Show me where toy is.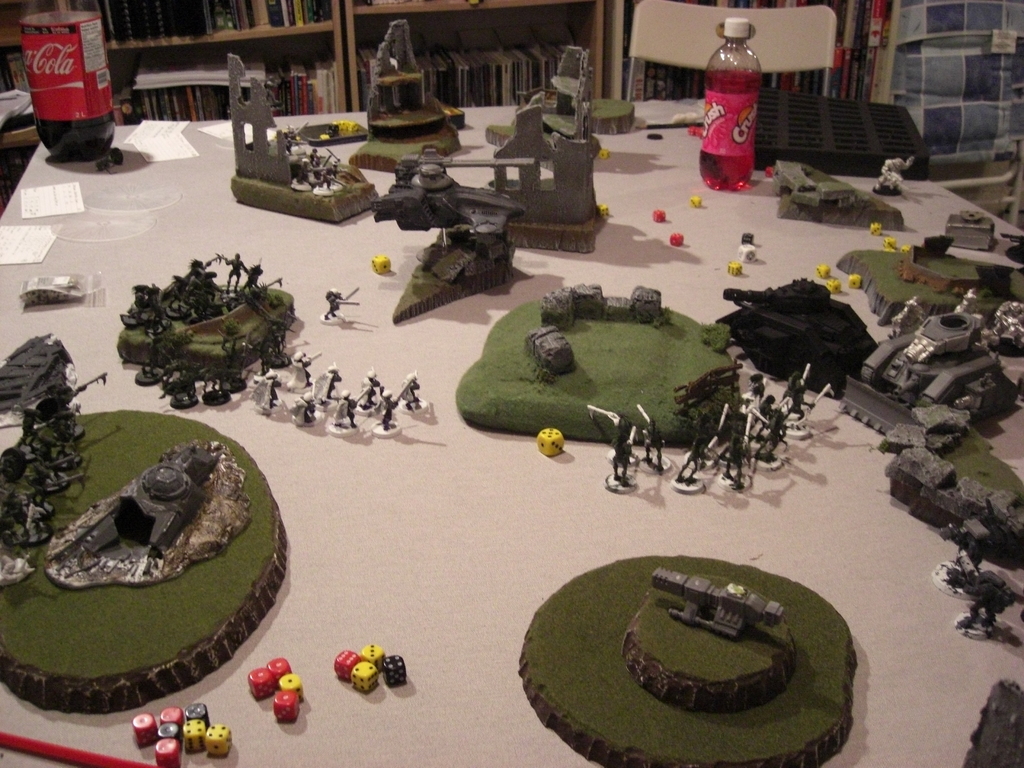
toy is at box(0, 331, 78, 428).
